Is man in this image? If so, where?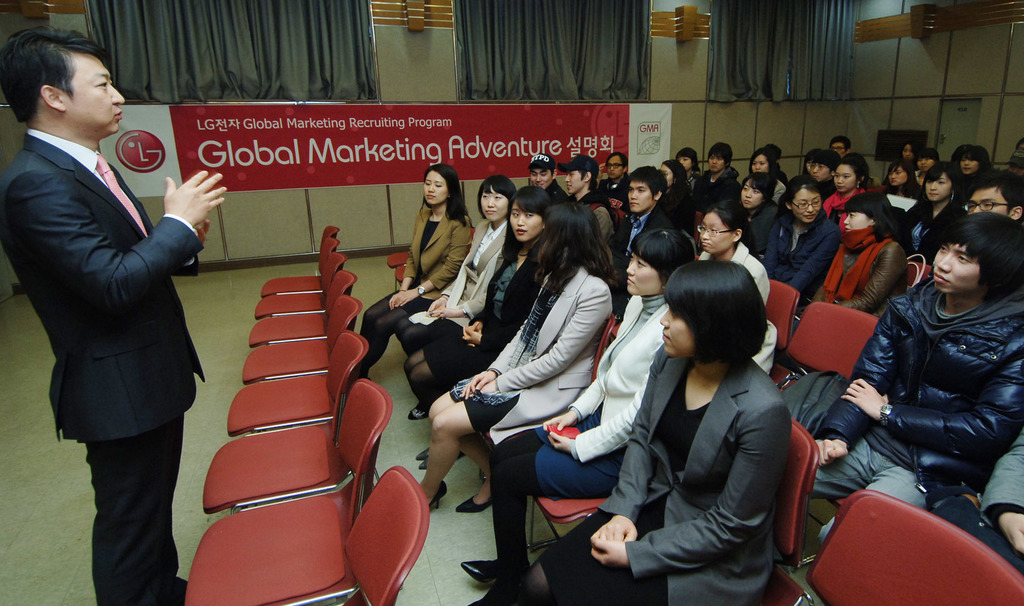
Yes, at [563,152,620,240].
